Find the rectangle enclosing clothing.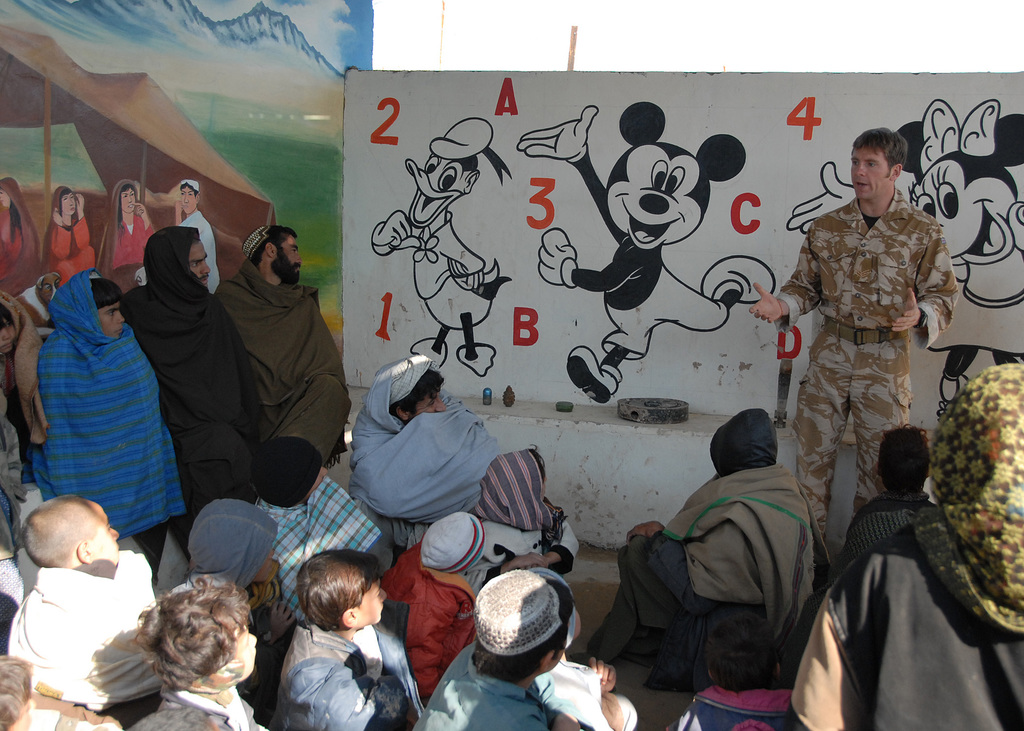
l=211, t=223, r=351, b=458.
